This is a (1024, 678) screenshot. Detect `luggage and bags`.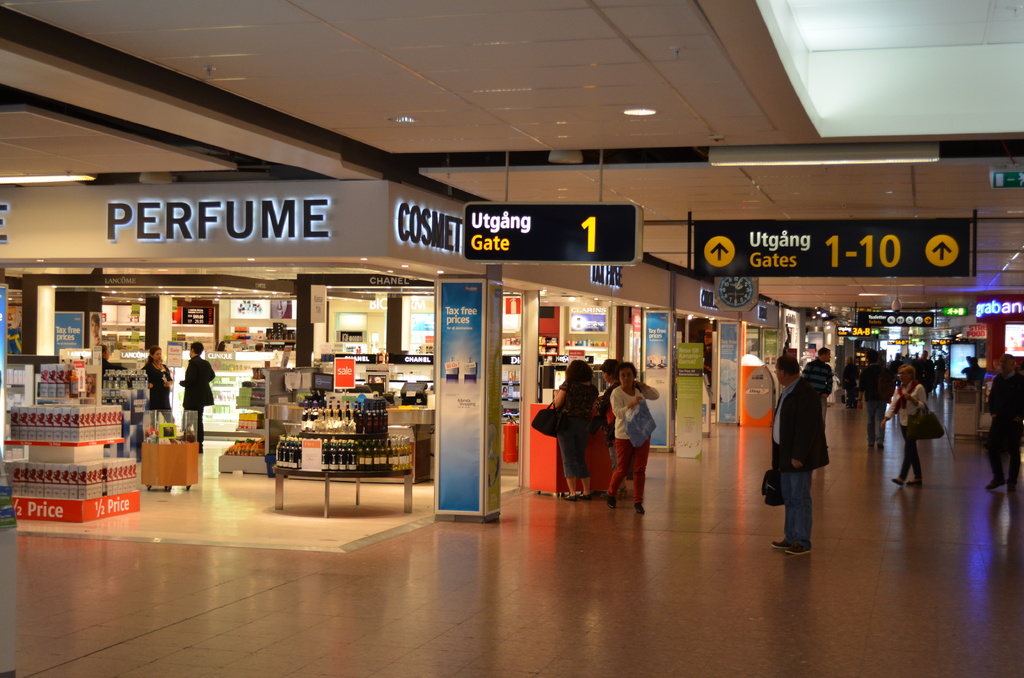
(630, 397, 653, 452).
